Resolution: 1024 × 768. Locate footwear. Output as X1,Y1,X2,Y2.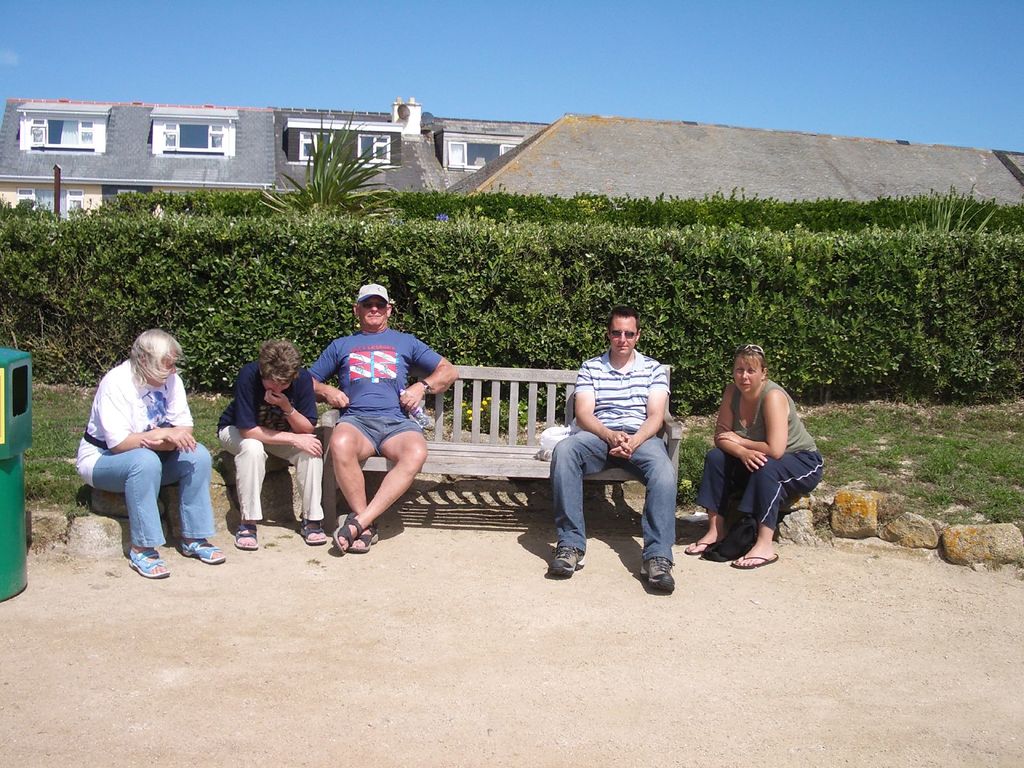
337,514,371,554.
